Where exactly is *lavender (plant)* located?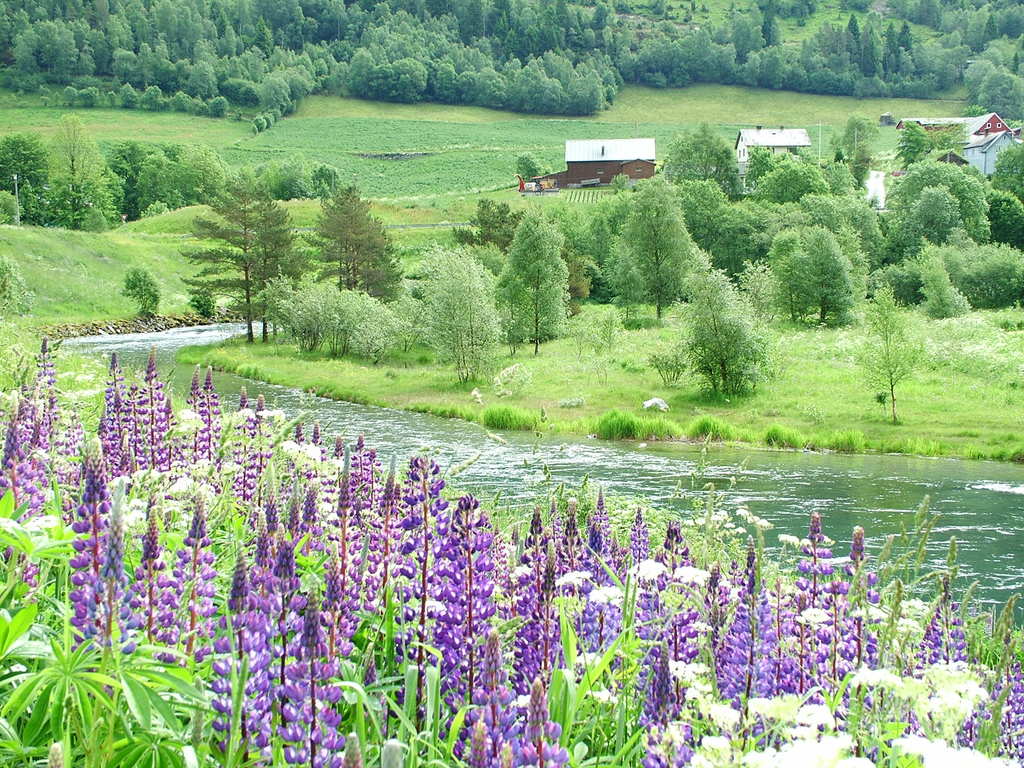
Its bounding box is {"x1": 904, "y1": 602, "x2": 984, "y2": 673}.
